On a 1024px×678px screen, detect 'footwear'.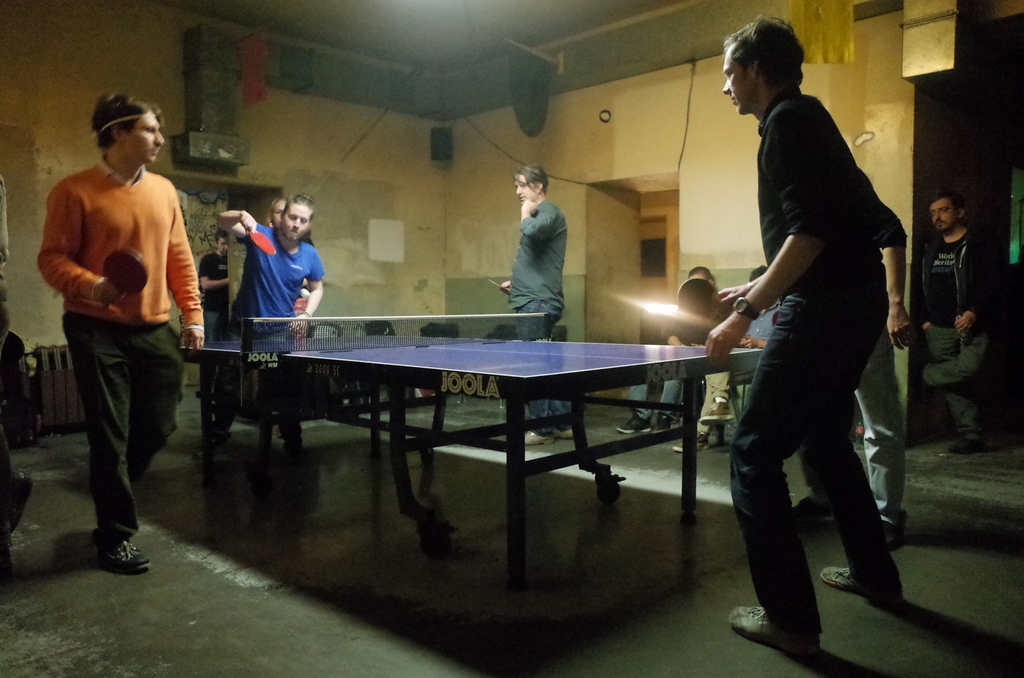
[819, 564, 901, 594].
